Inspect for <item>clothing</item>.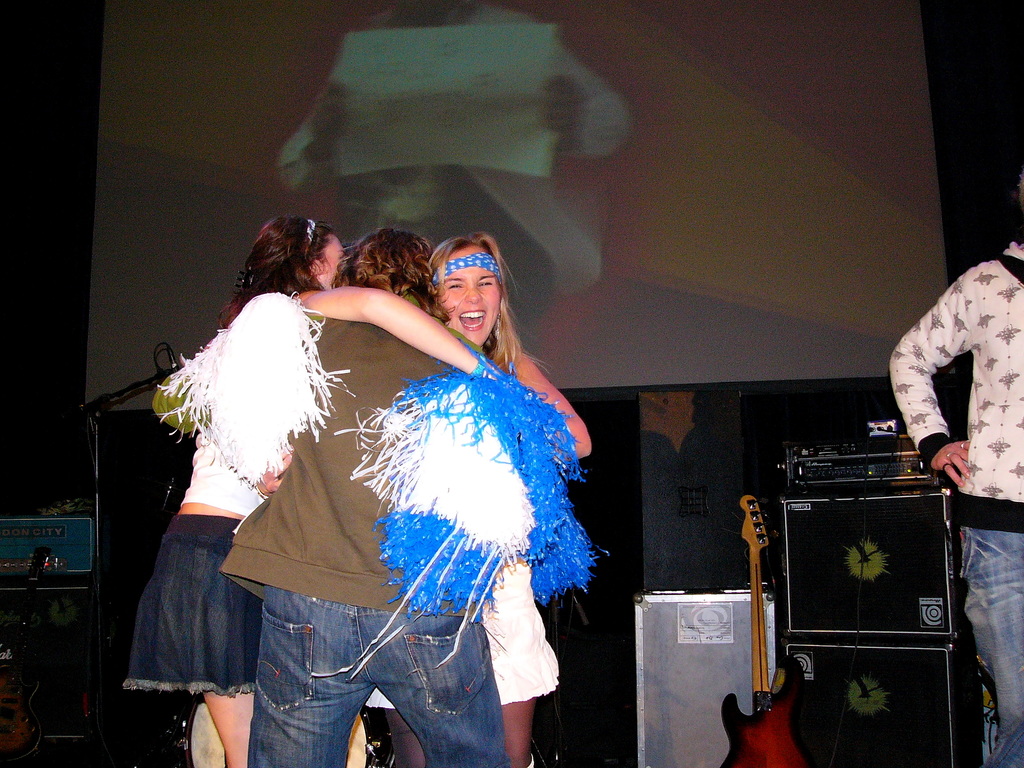
Inspection: crop(236, 268, 578, 718).
